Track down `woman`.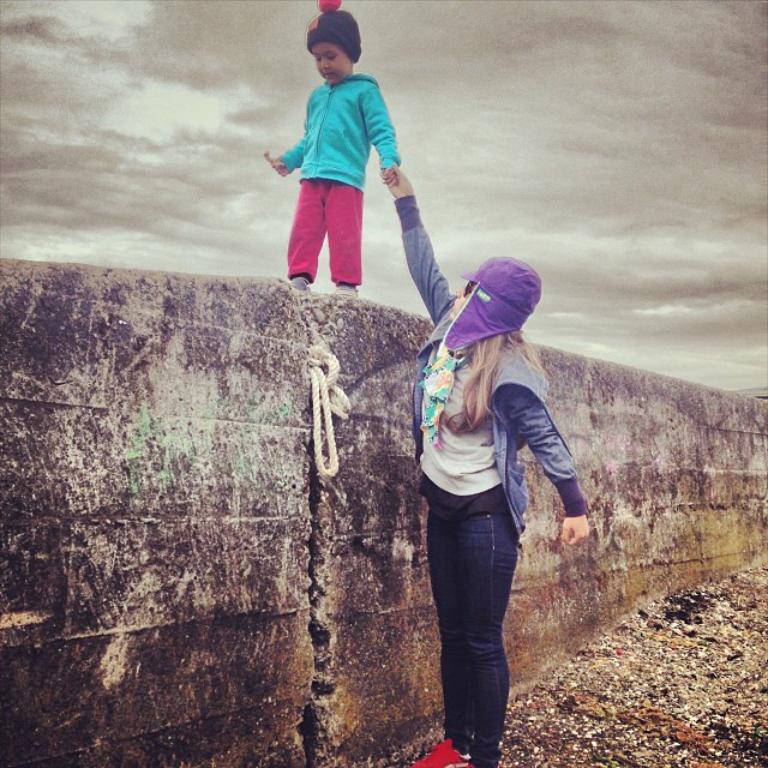
Tracked to bbox=[382, 226, 587, 751].
